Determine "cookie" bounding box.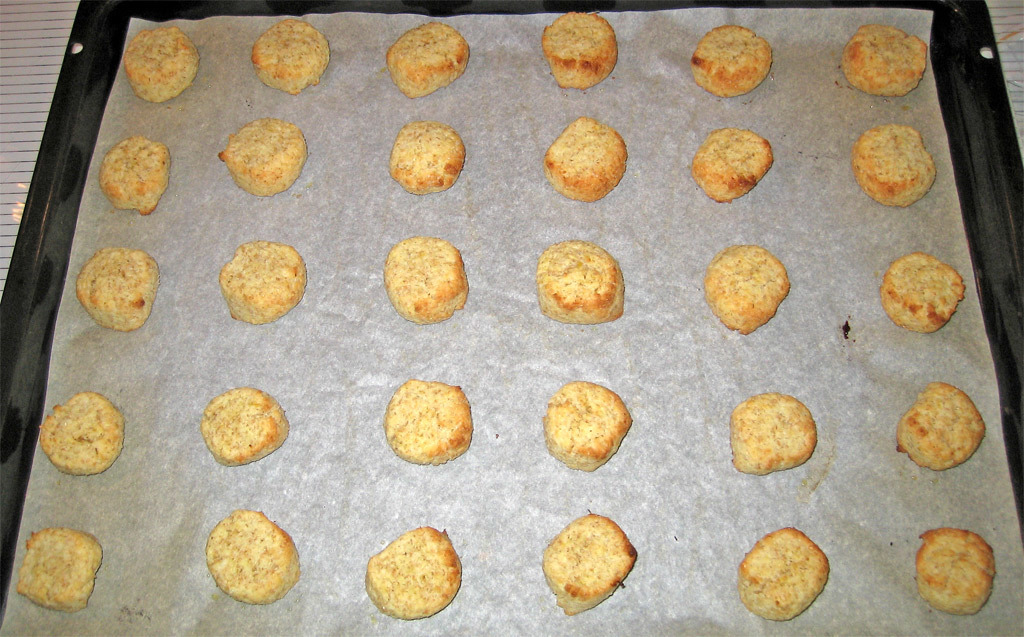
Determined: 36/391/124/480.
